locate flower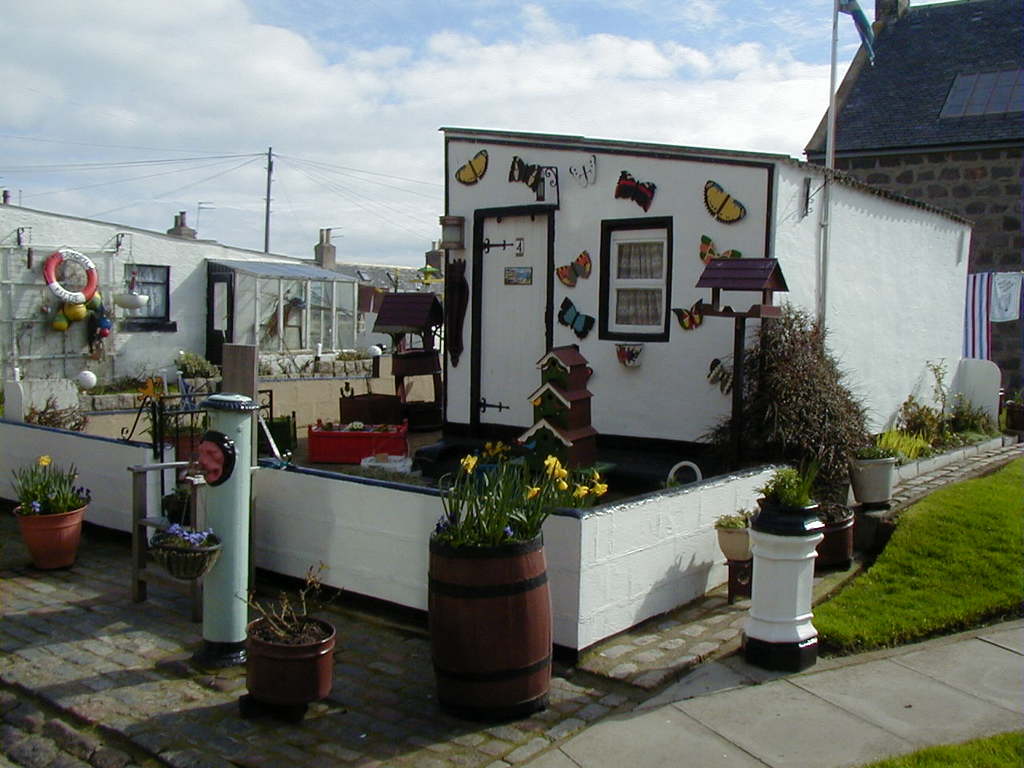
rect(526, 486, 541, 502)
